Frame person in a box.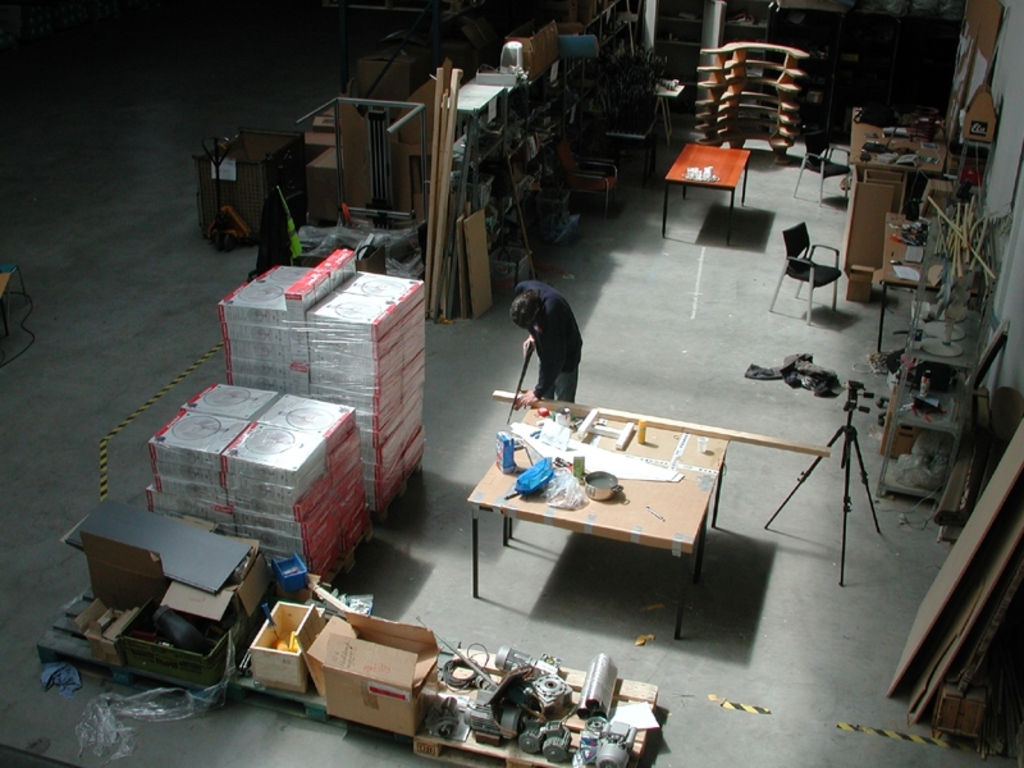
locate(507, 278, 585, 407).
